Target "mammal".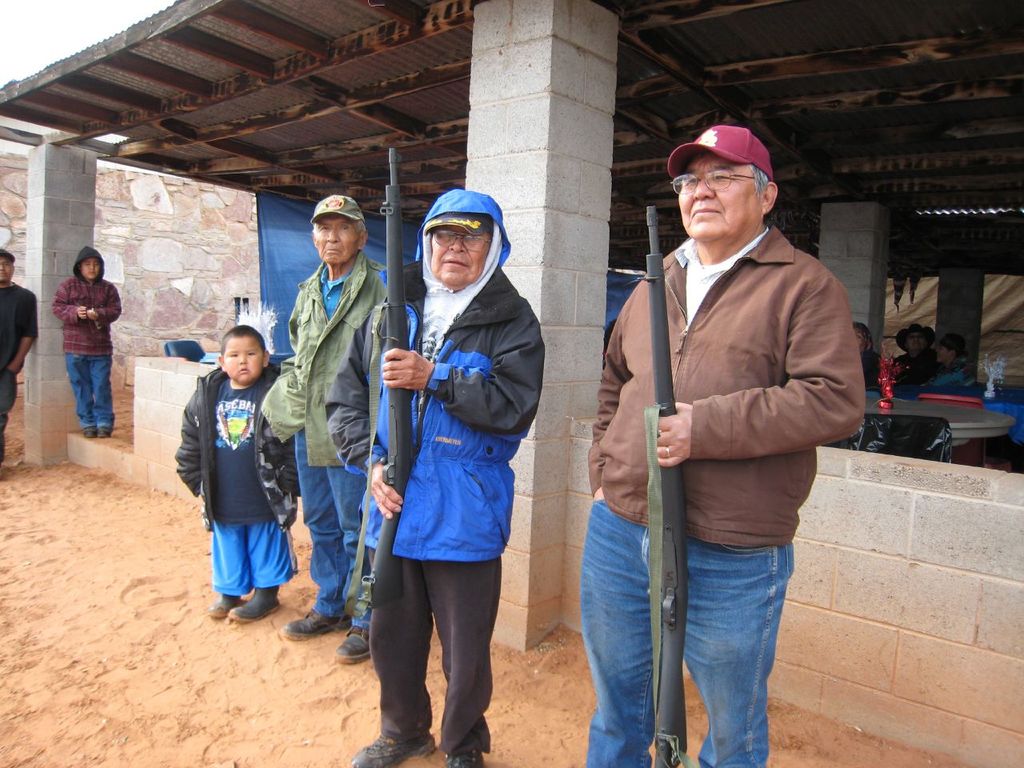
Target region: x1=886 y1=322 x2=942 y2=390.
